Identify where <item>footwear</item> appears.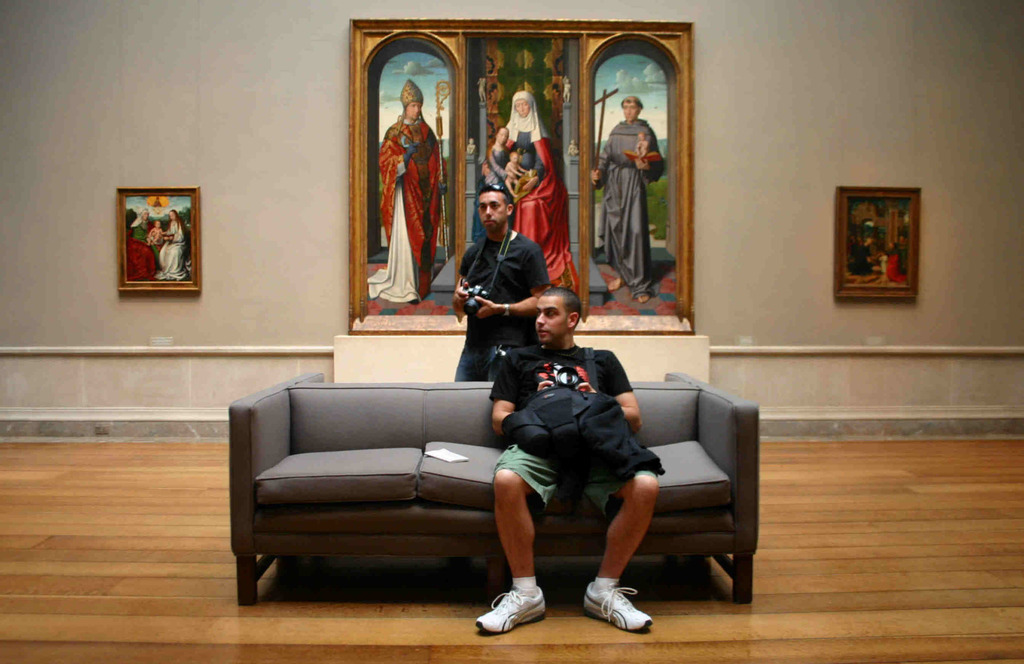
Appears at Rect(479, 584, 547, 641).
